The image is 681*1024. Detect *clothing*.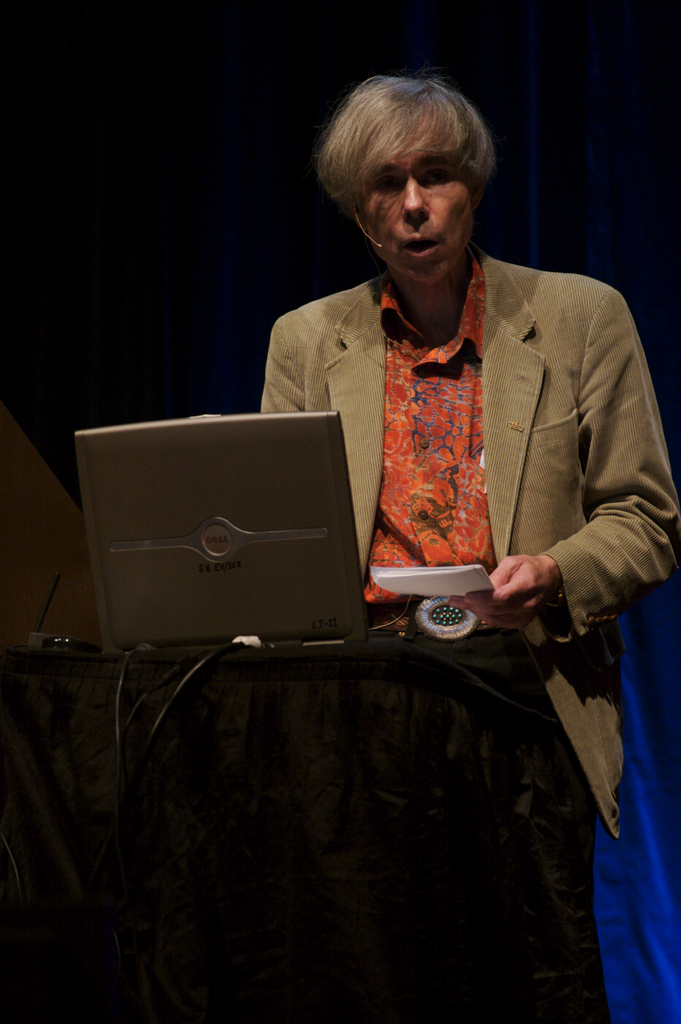
Detection: (169,243,680,1023).
